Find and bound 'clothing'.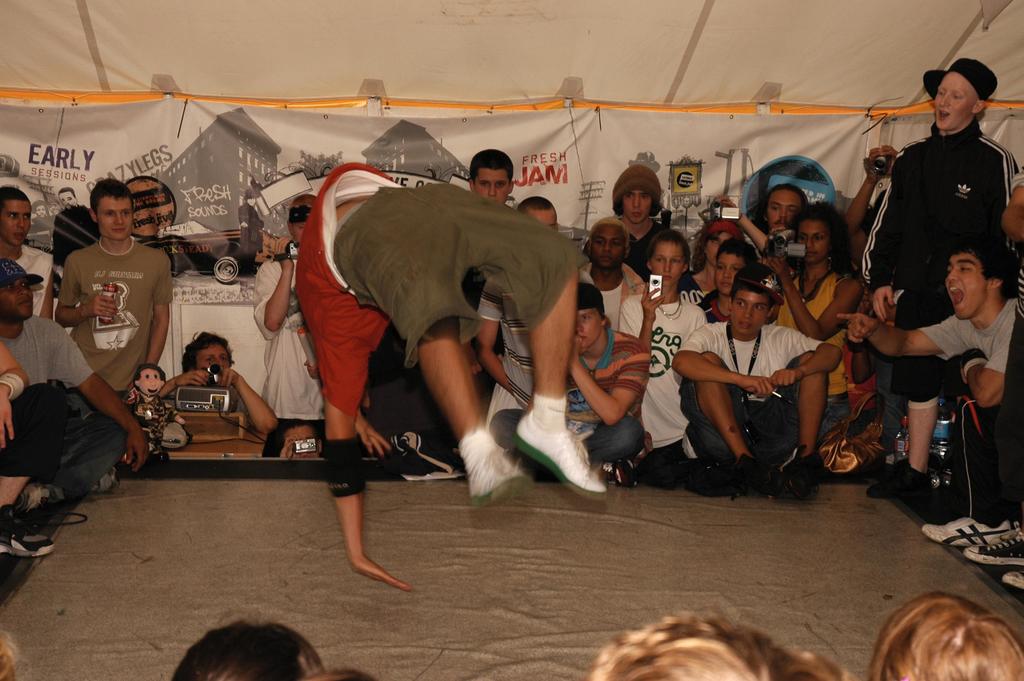
Bound: 250/247/325/420.
